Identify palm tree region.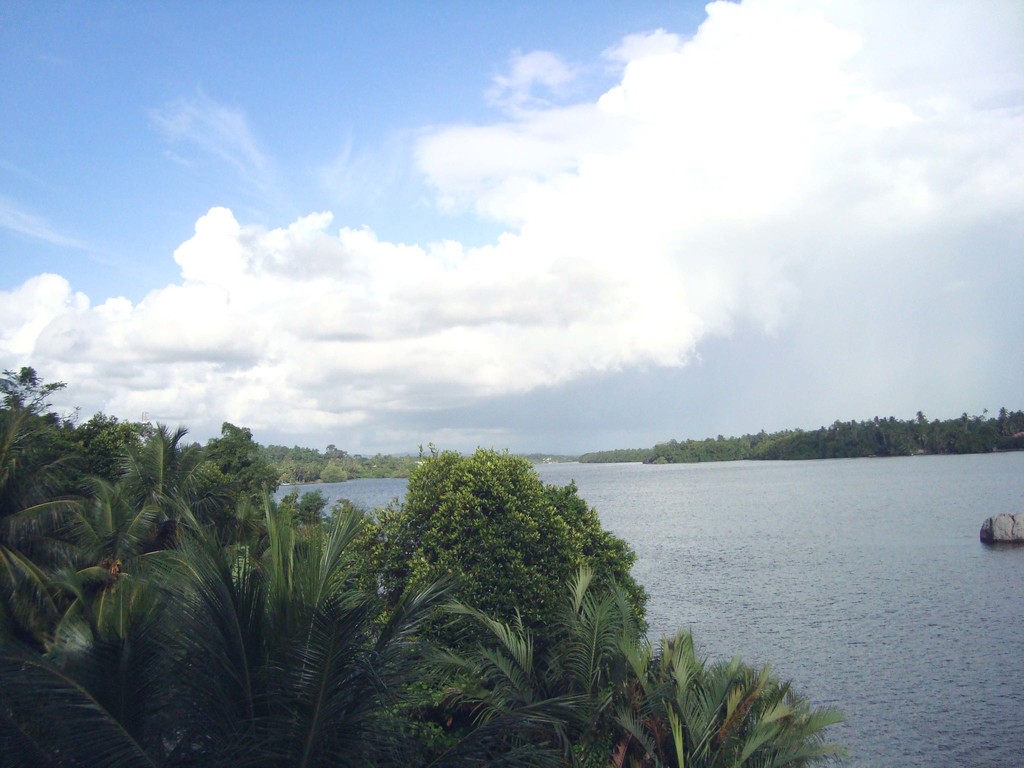
Region: 0, 518, 201, 767.
